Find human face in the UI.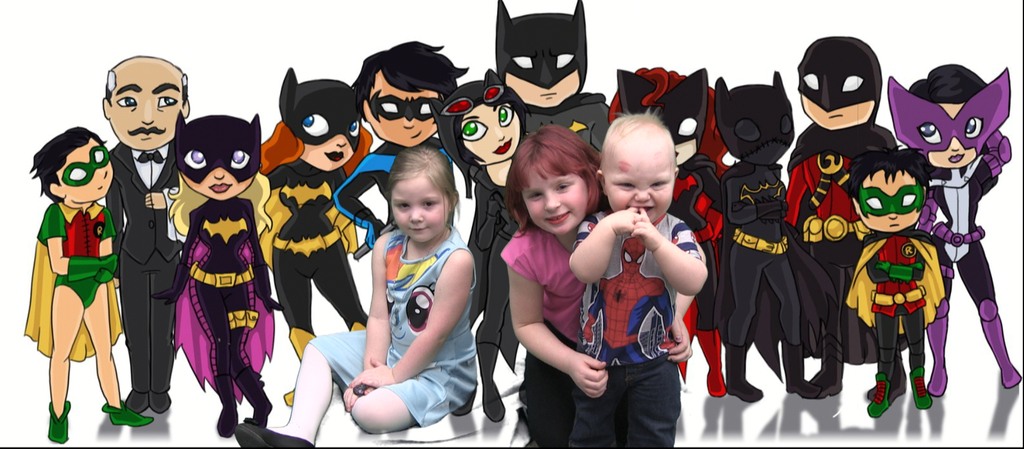
UI element at (524, 165, 586, 234).
